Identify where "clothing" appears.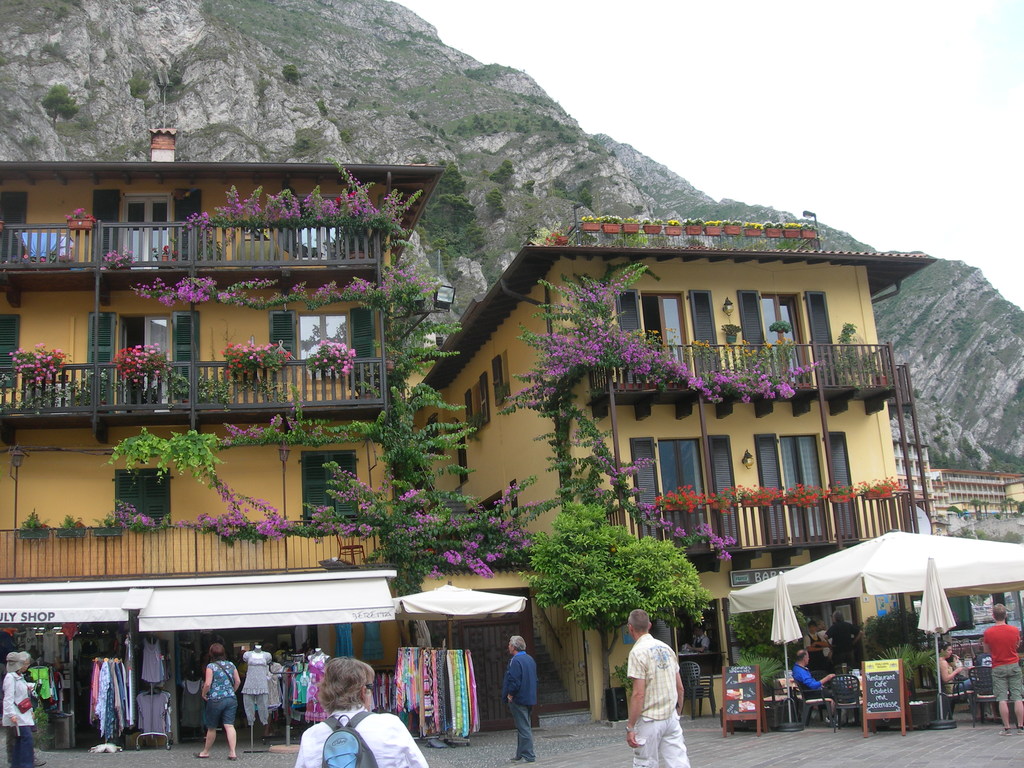
Appears at [138,699,177,740].
